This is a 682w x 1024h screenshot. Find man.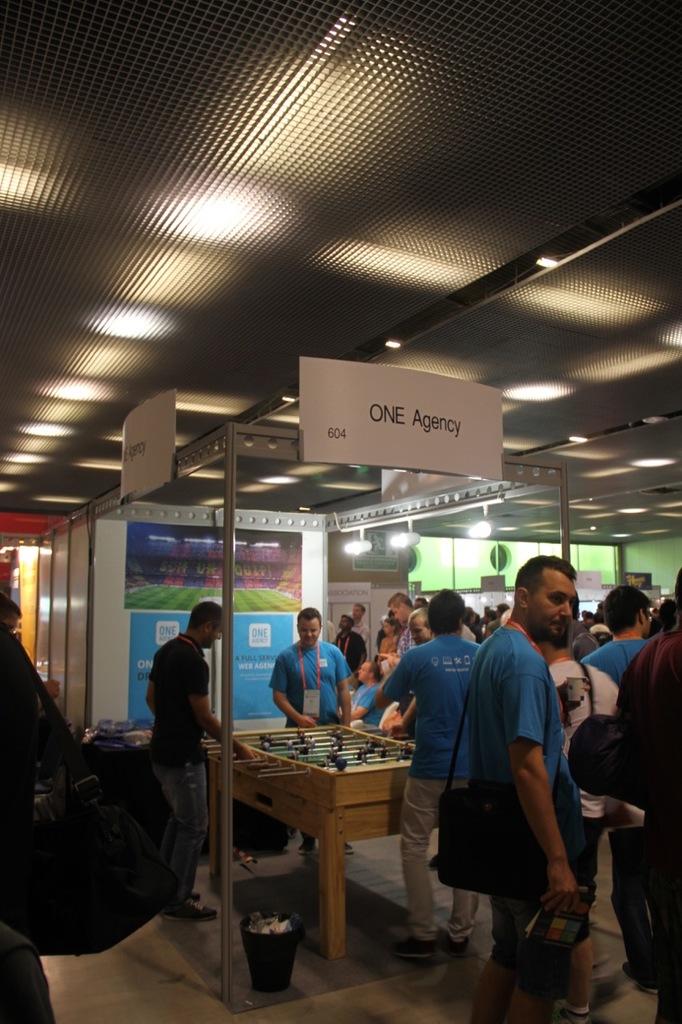
Bounding box: 353:603:369:644.
